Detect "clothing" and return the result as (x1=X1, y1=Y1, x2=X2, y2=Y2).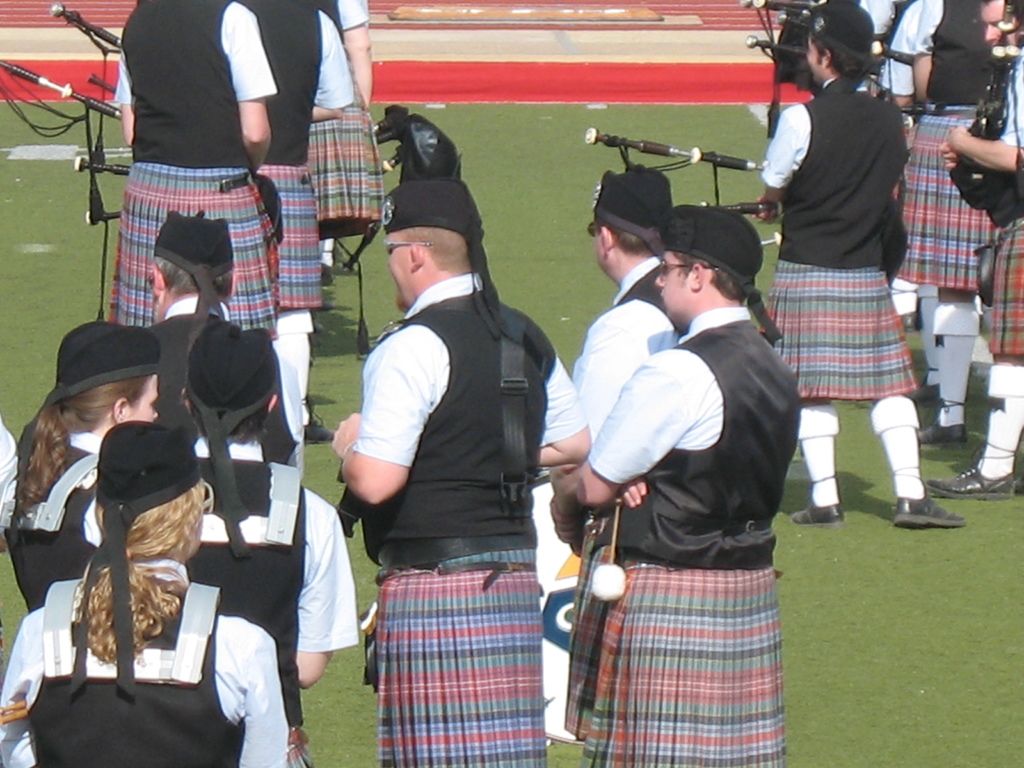
(x1=765, y1=74, x2=918, y2=403).
